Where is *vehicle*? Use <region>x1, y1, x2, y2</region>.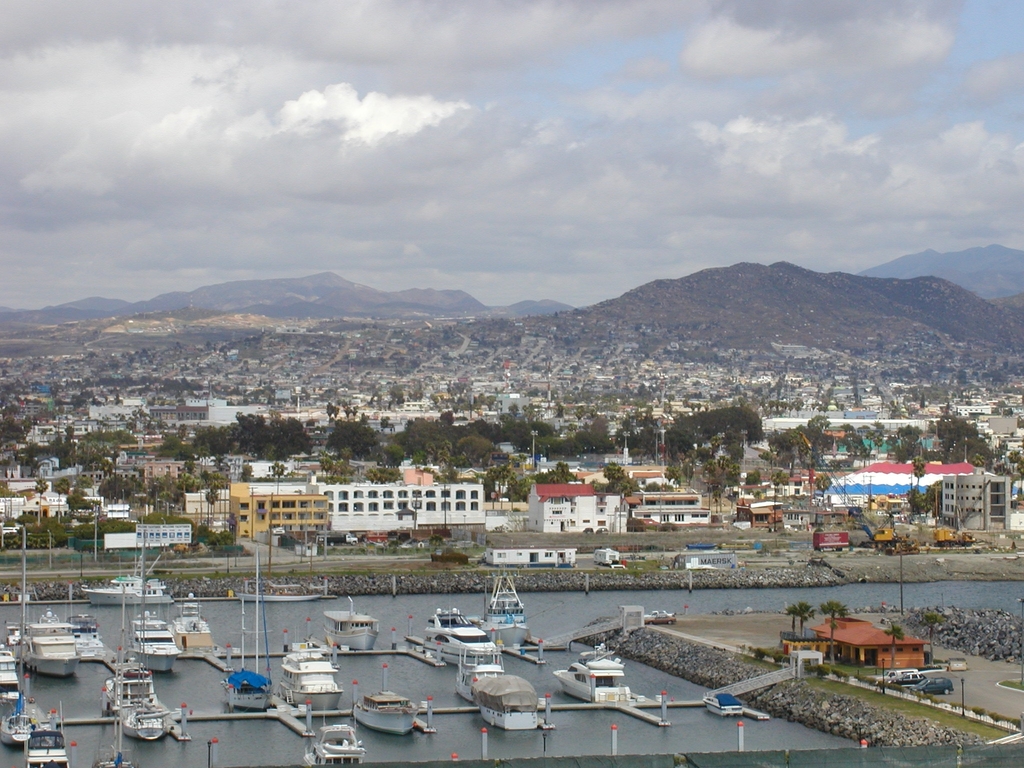
<region>483, 566, 522, 630</region>.
